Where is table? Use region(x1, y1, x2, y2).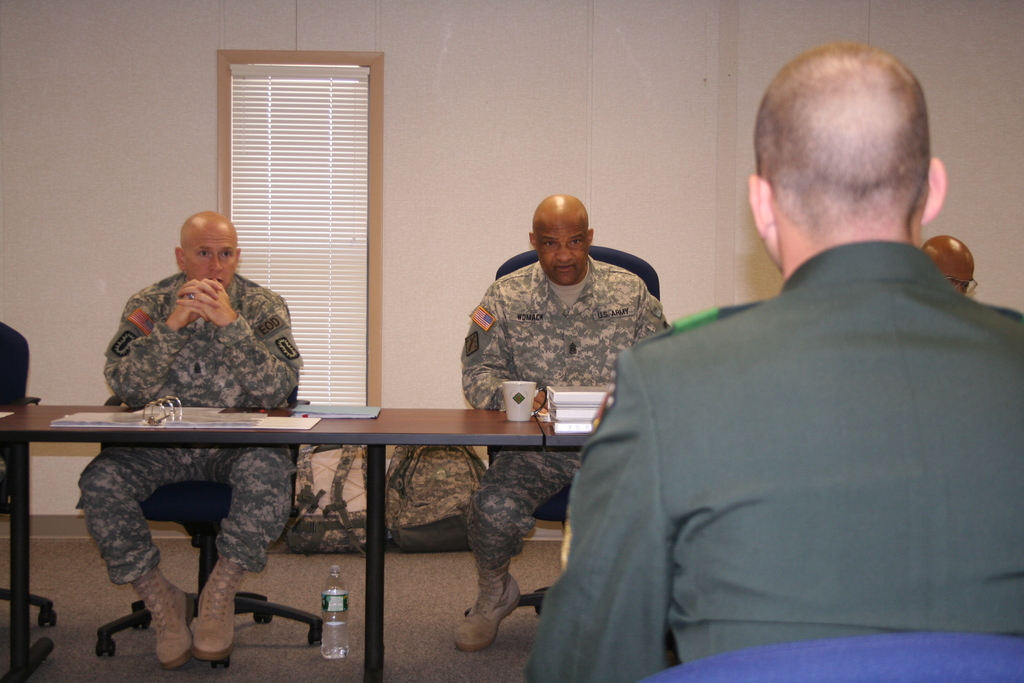
region(42, 390, 568, 639).
